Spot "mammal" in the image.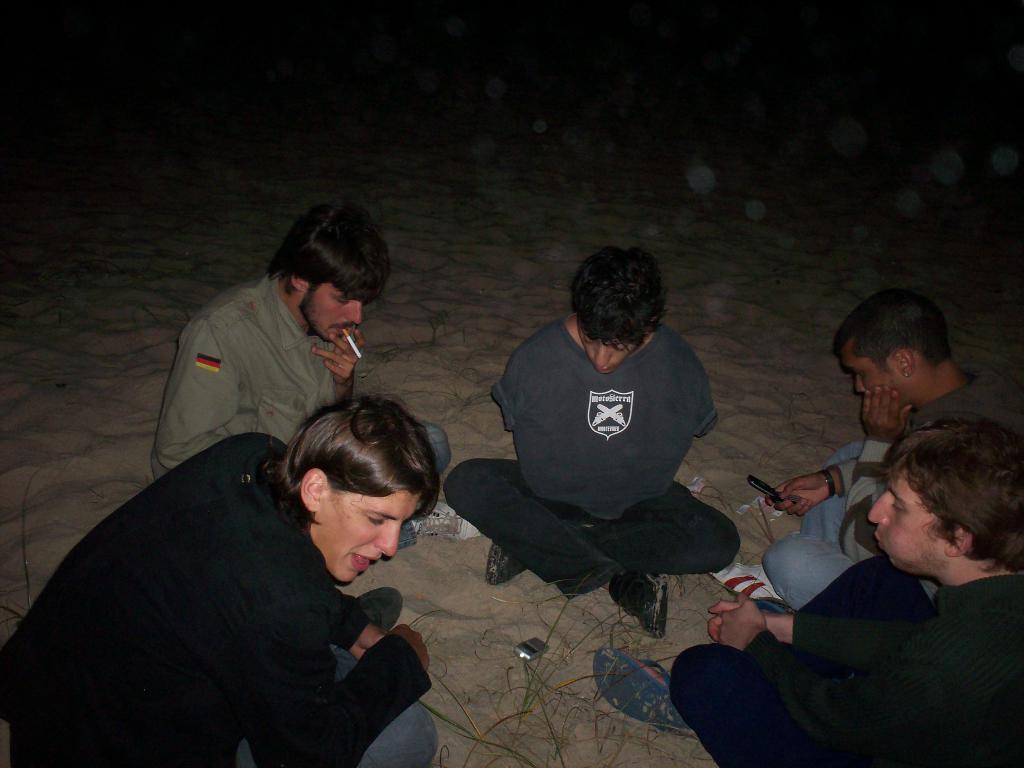
"mammal" found at <box>149,204,452,553</box>.
